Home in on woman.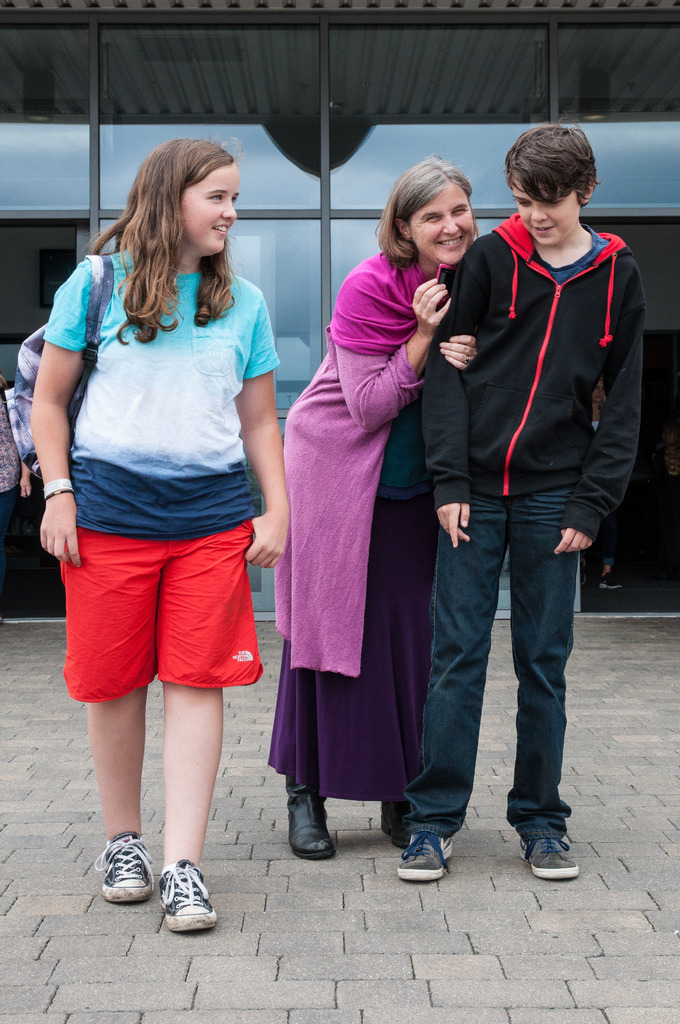
Homed in at <box>280,185,479,815</box>.
